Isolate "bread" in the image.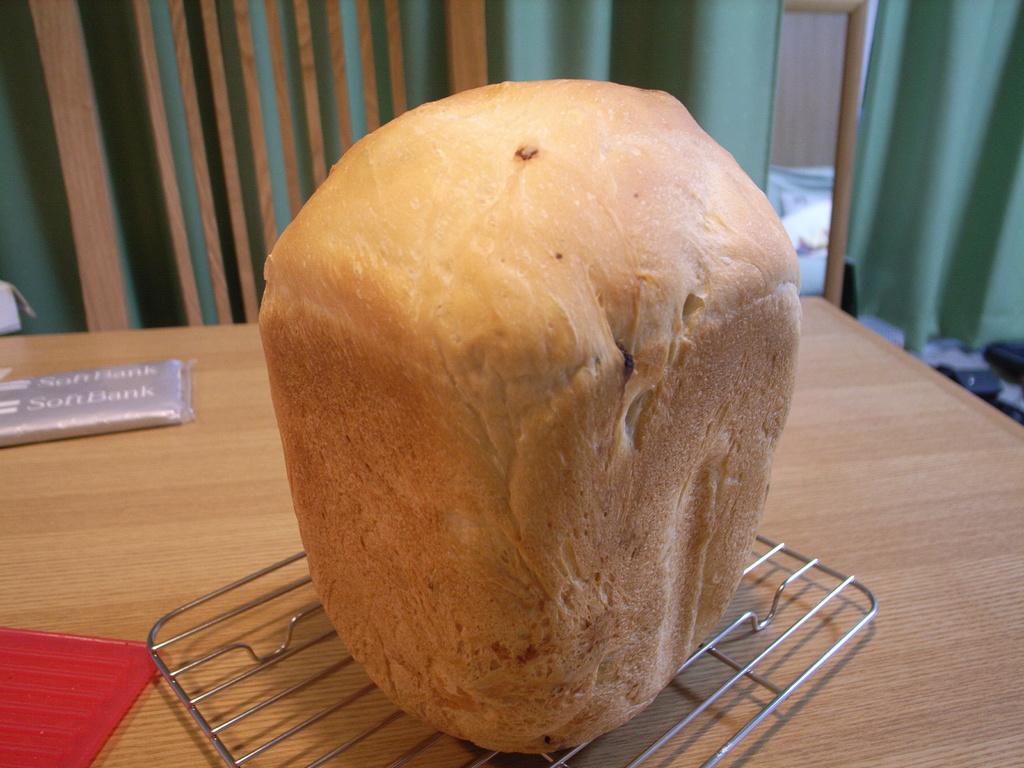
Isolated region: select_region(264, 43, 800, 730).
